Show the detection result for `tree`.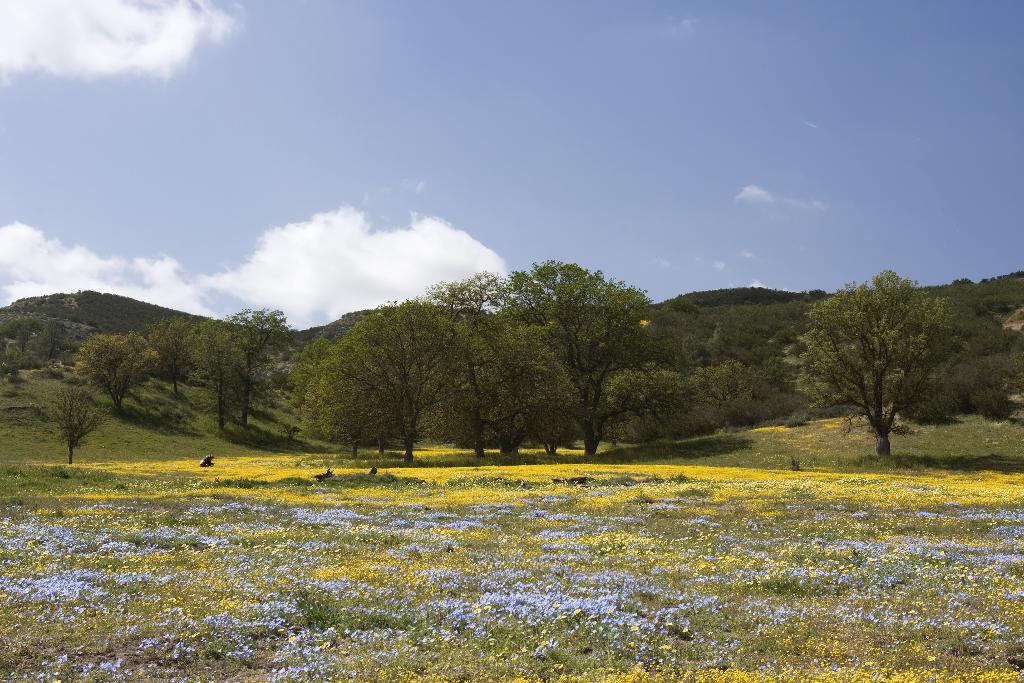
<bbox>70, 329, 160, 409</bbox>.
